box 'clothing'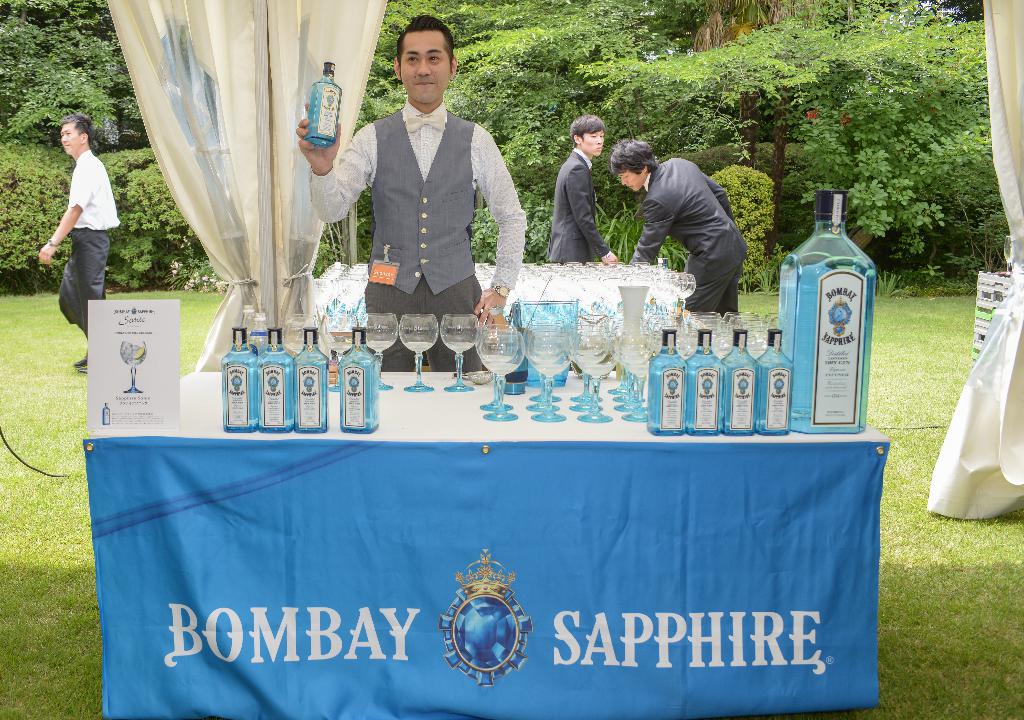
detection(51, 147, 119, 352)
